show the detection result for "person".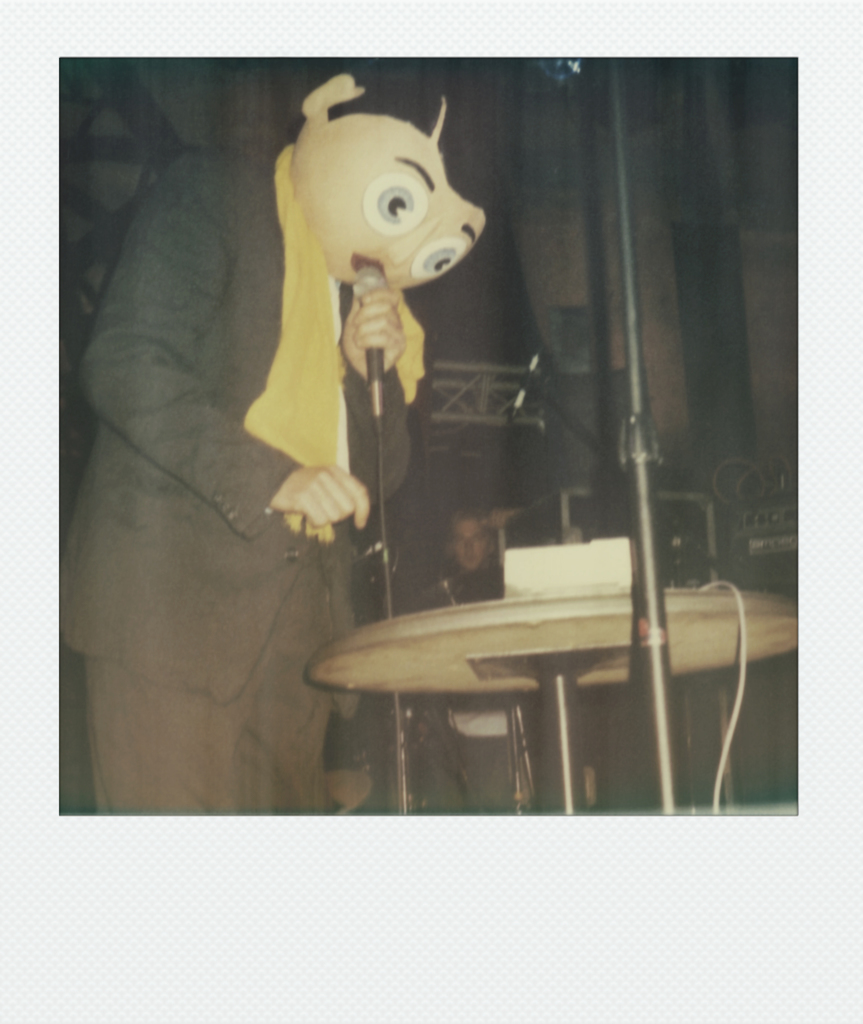
{"left": 406, "top": 467, "right": 537, "bottom": 815}.
